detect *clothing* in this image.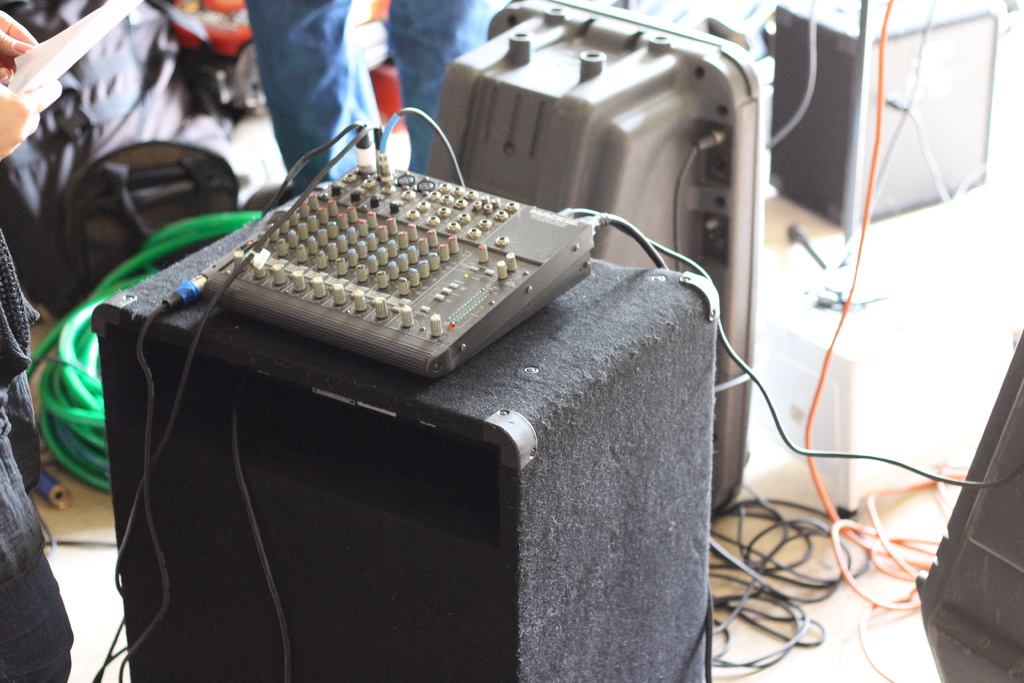
Detection: (242, 0, 489, 200).
